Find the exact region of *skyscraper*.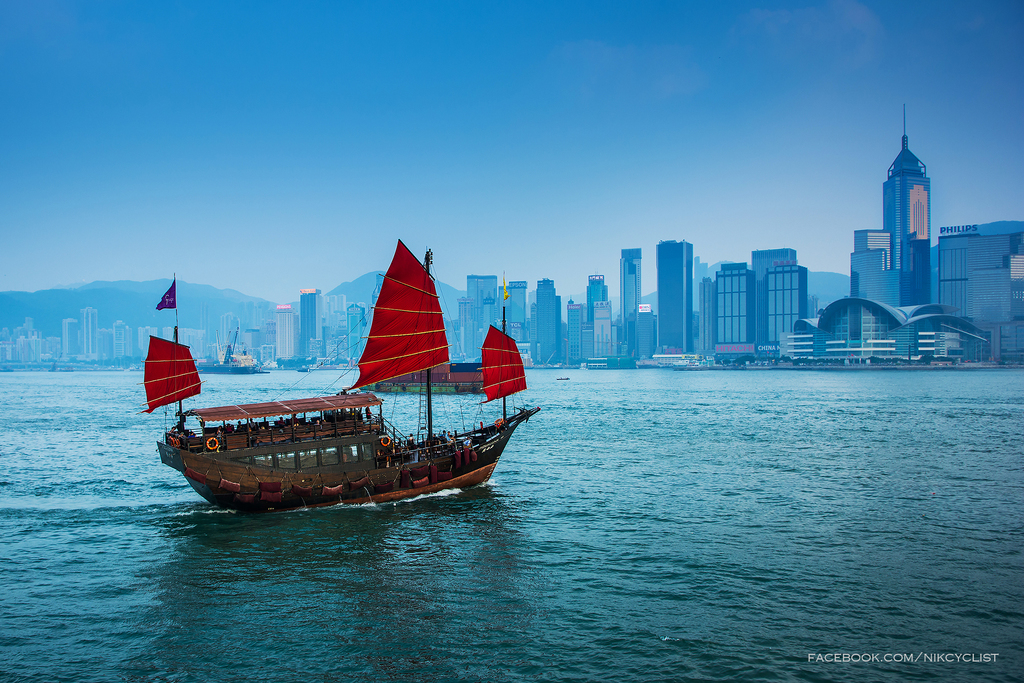
Exact region: <bbox>620, 247, 641, 326</bbox>.
